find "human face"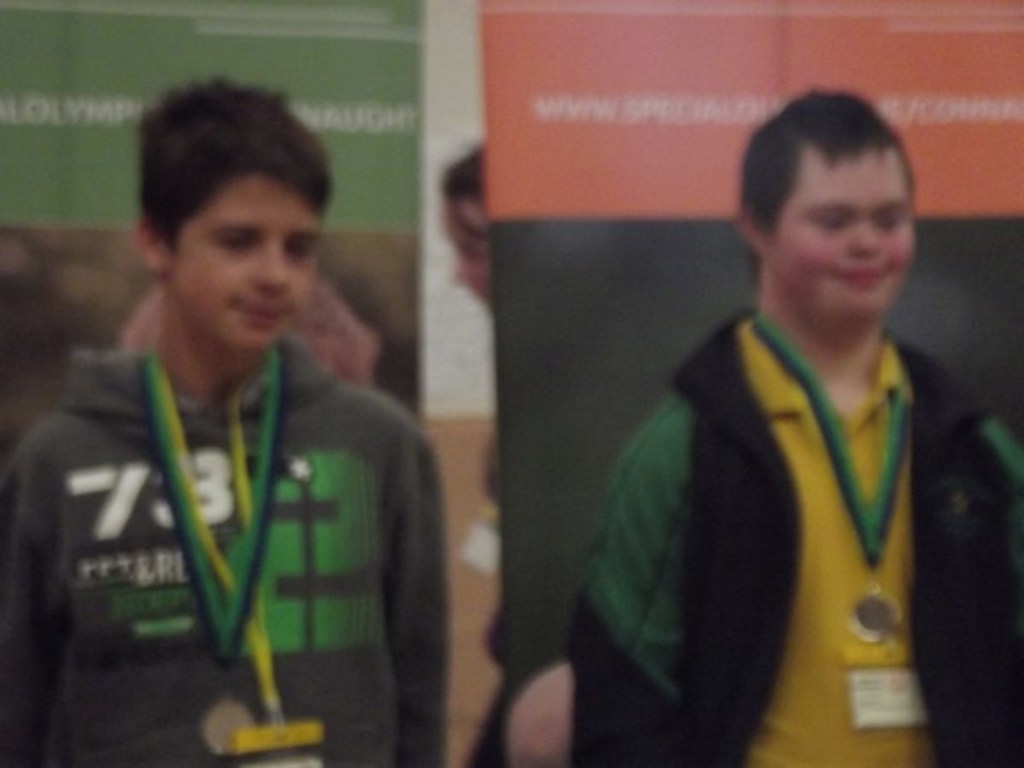
pyautogui.locateOnScreen(174, 164, 321, 348)
